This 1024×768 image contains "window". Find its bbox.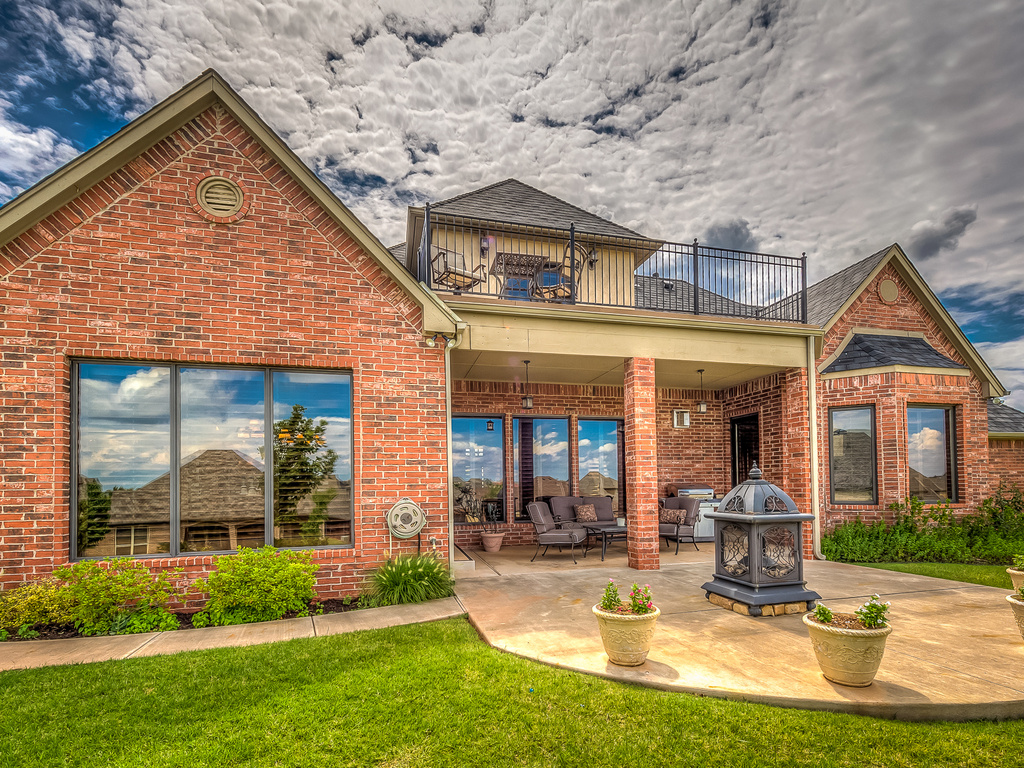
pyautogui.locateOnScreen(829, 406, 876, 505).
